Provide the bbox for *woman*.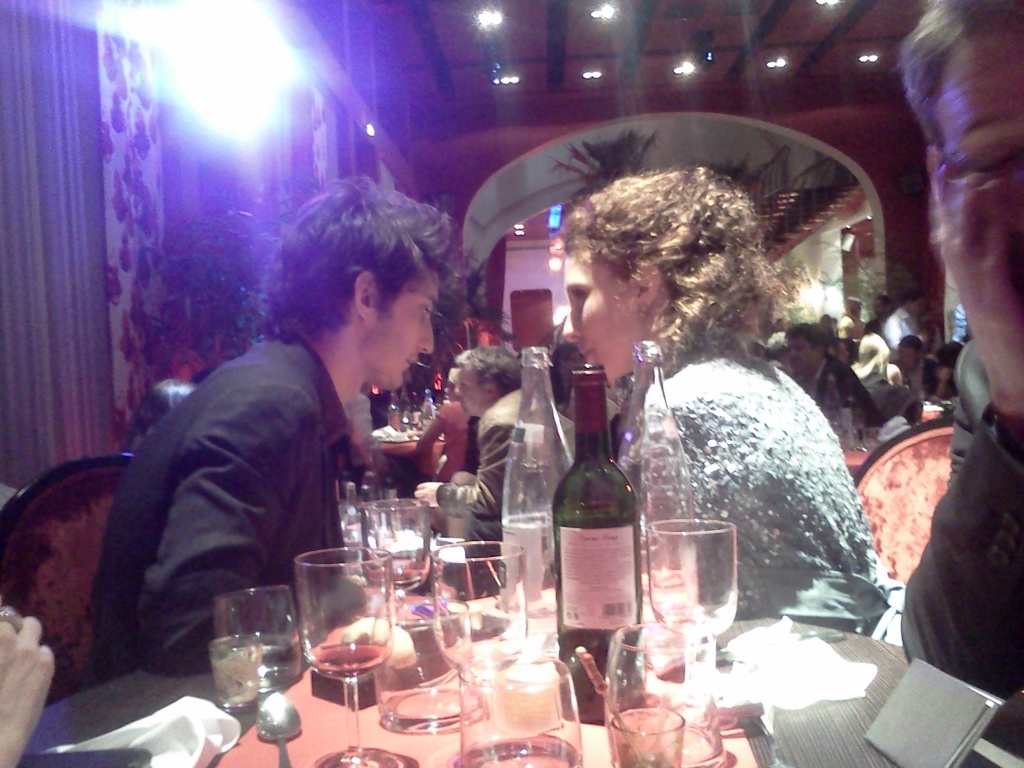
[x1=556, y1=171, x2=914, y2=654].
